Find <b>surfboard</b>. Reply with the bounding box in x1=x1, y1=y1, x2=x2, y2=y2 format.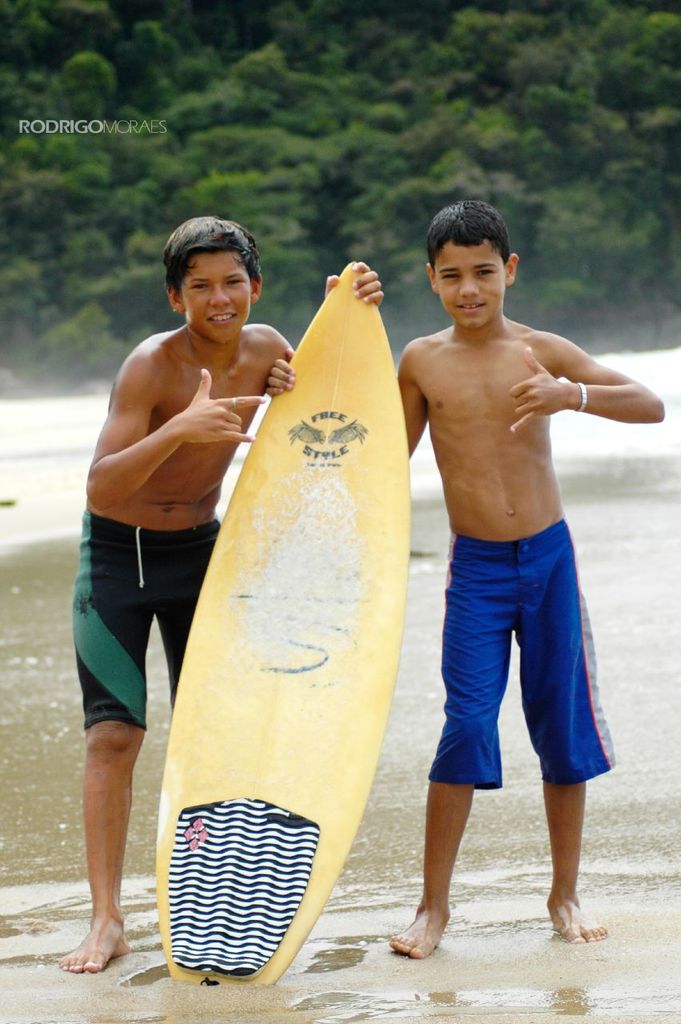
x1=152, y1=260, x2=415, y2=987.
